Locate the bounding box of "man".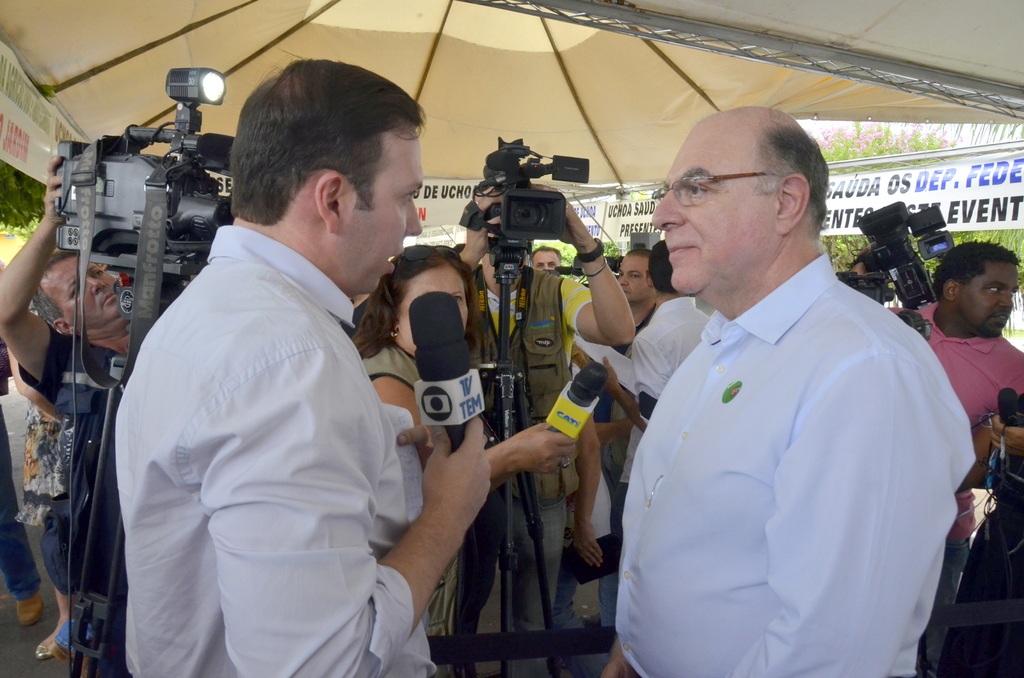
Bounding box: [602, 239, 710, 524].
